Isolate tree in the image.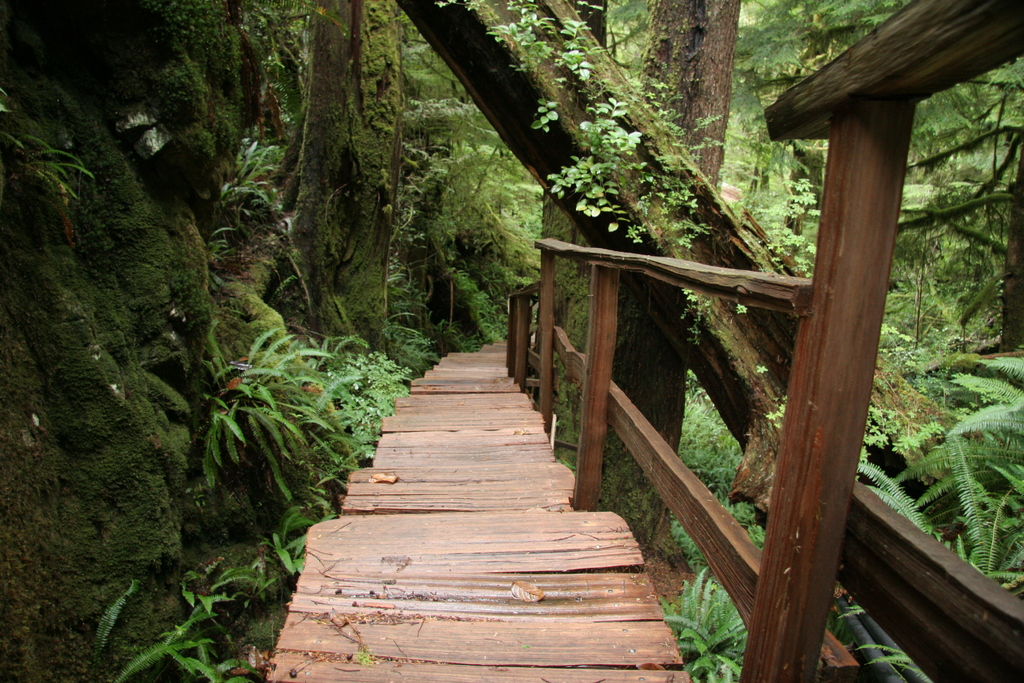
Isolated region: select_region(595, 0, 742, 572).
